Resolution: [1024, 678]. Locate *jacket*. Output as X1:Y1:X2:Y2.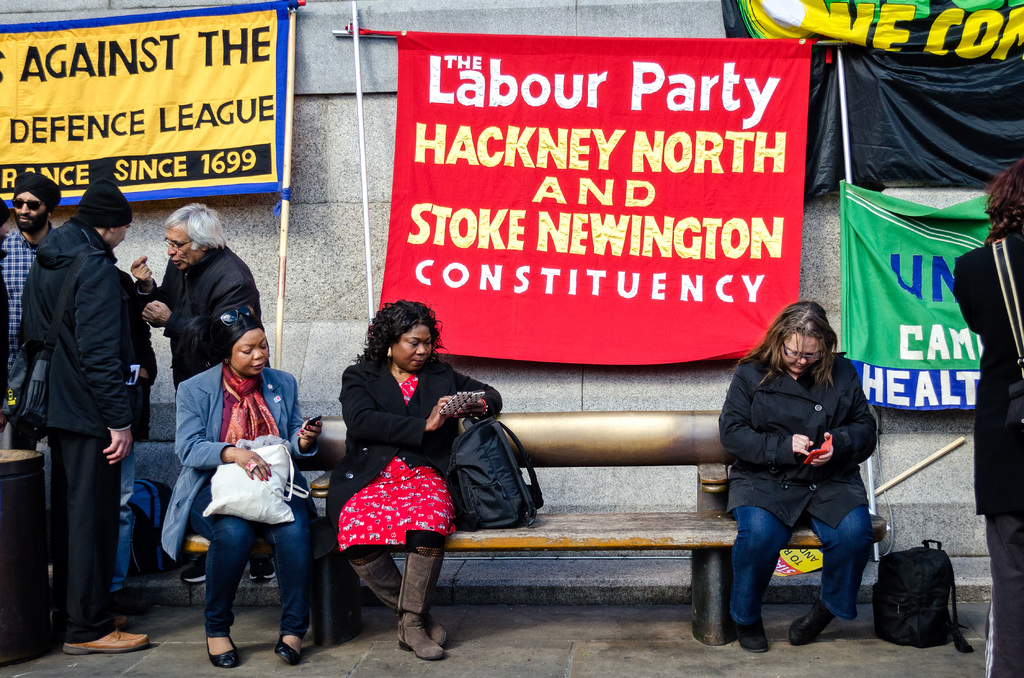
720:324:881:553.
